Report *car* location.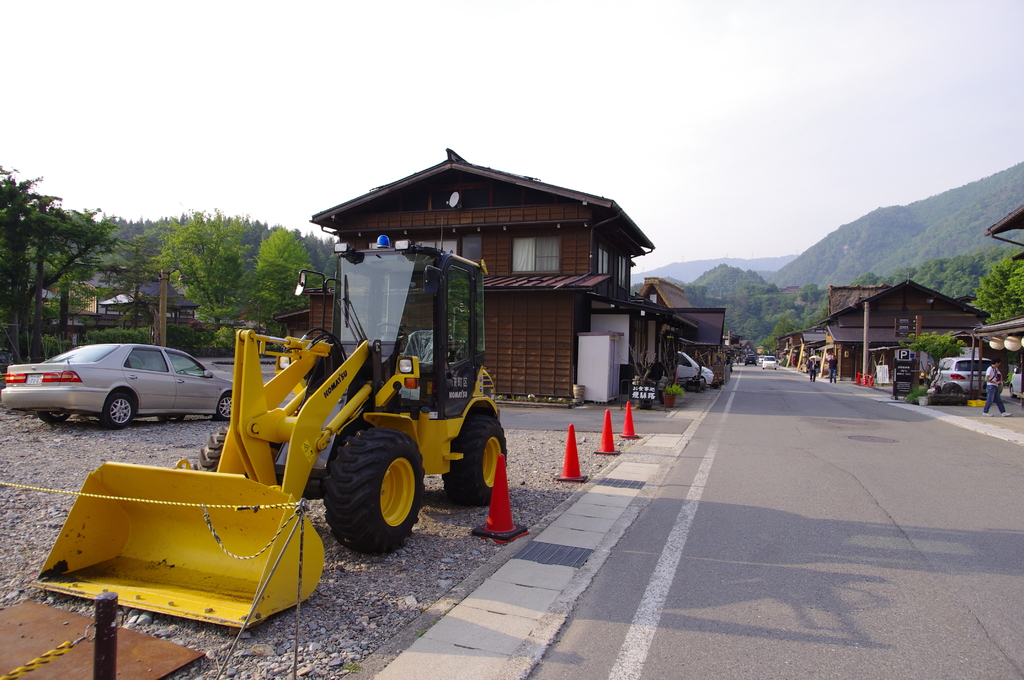
Report: 12,344,230,439.
